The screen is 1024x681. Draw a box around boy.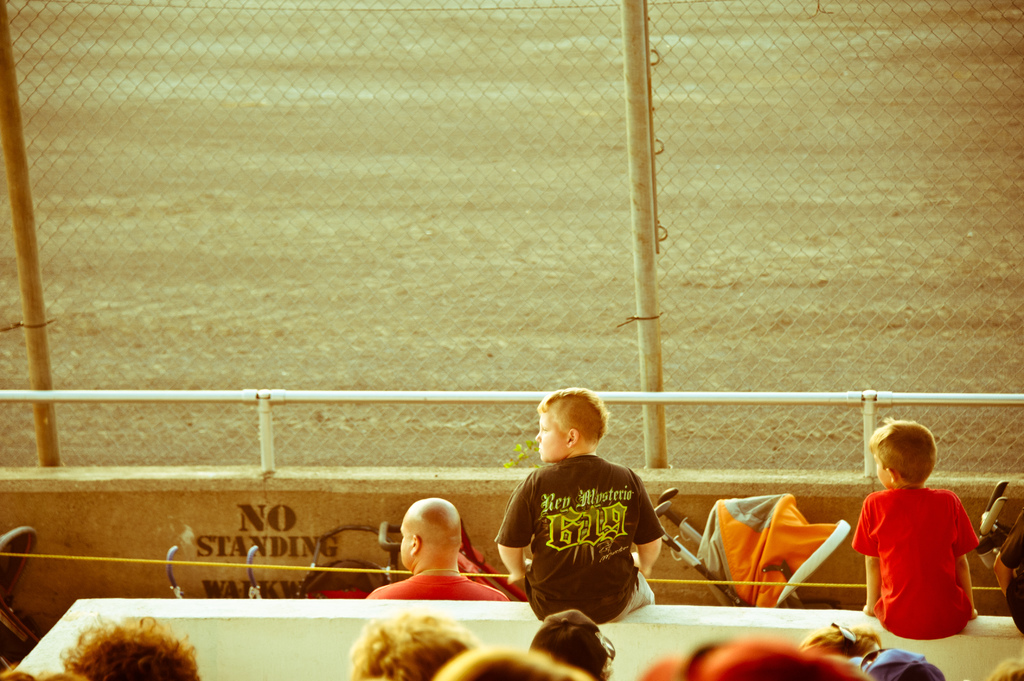
{"left": 841, "top": 421, "right": 996, "bottom": 654}.
